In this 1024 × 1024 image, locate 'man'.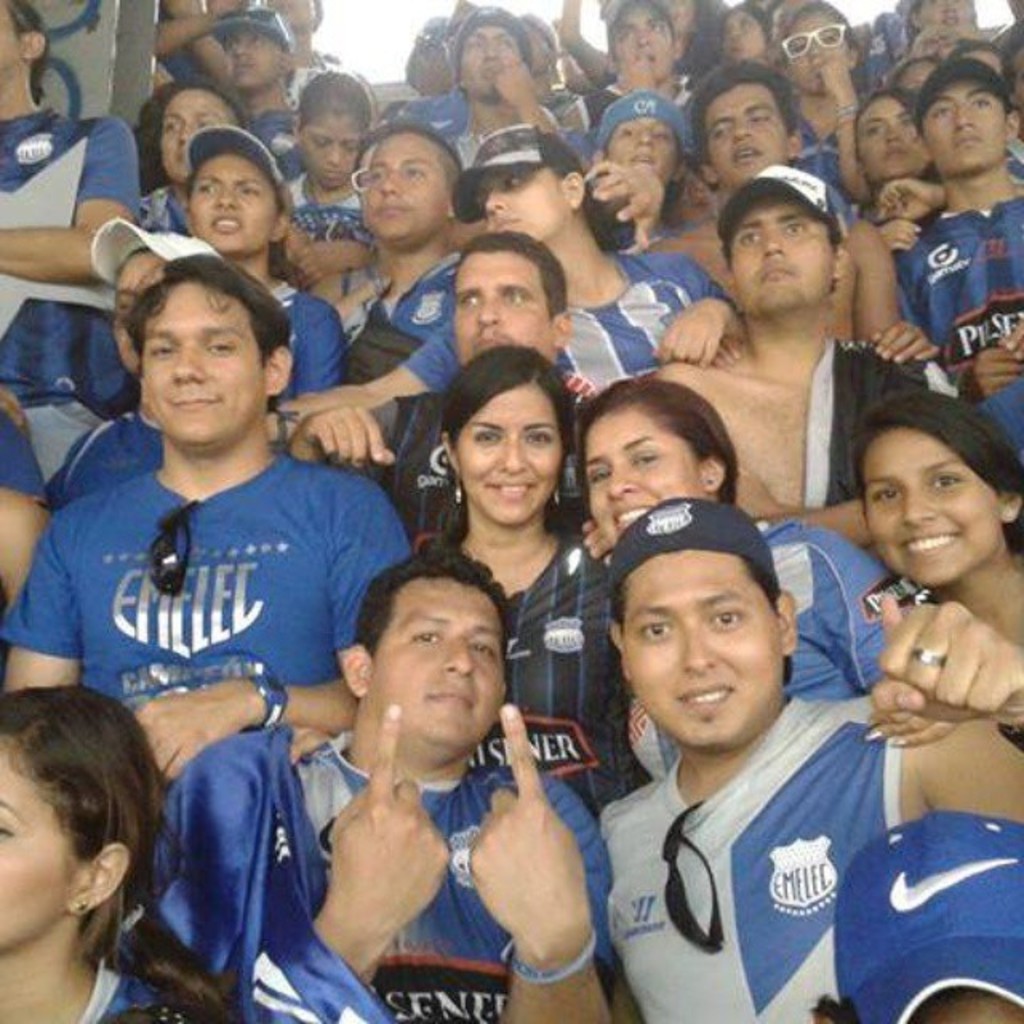
Bounding box: [x1=290, y1=240, x2=606, y2=538].
